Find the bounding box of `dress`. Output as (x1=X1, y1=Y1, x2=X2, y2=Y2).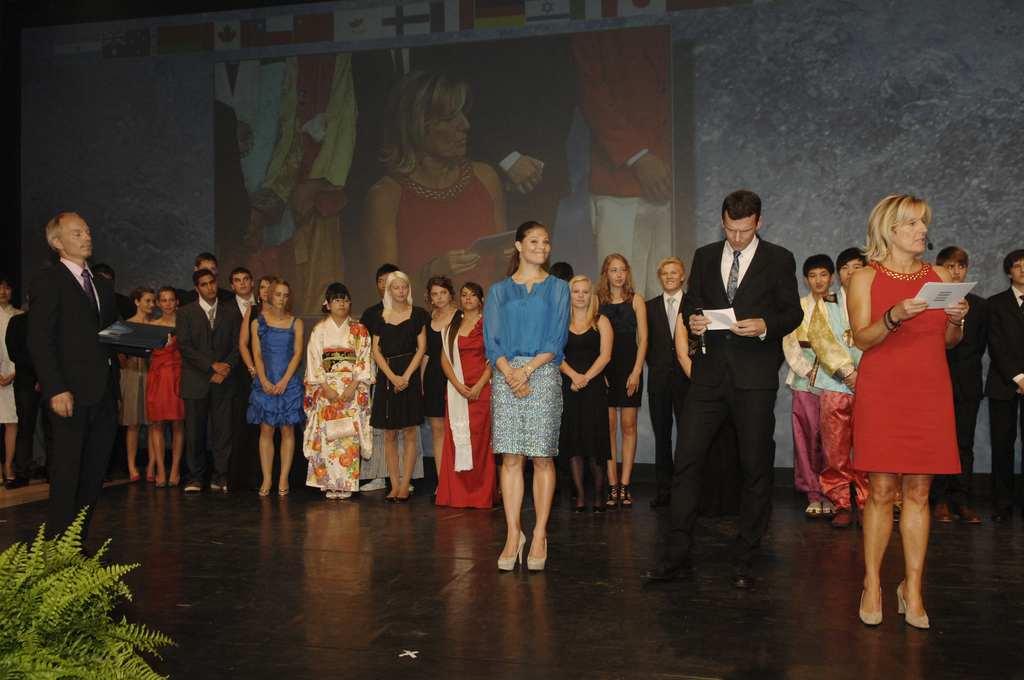
(x1=116, y1=355, x2=149, y2=425).
